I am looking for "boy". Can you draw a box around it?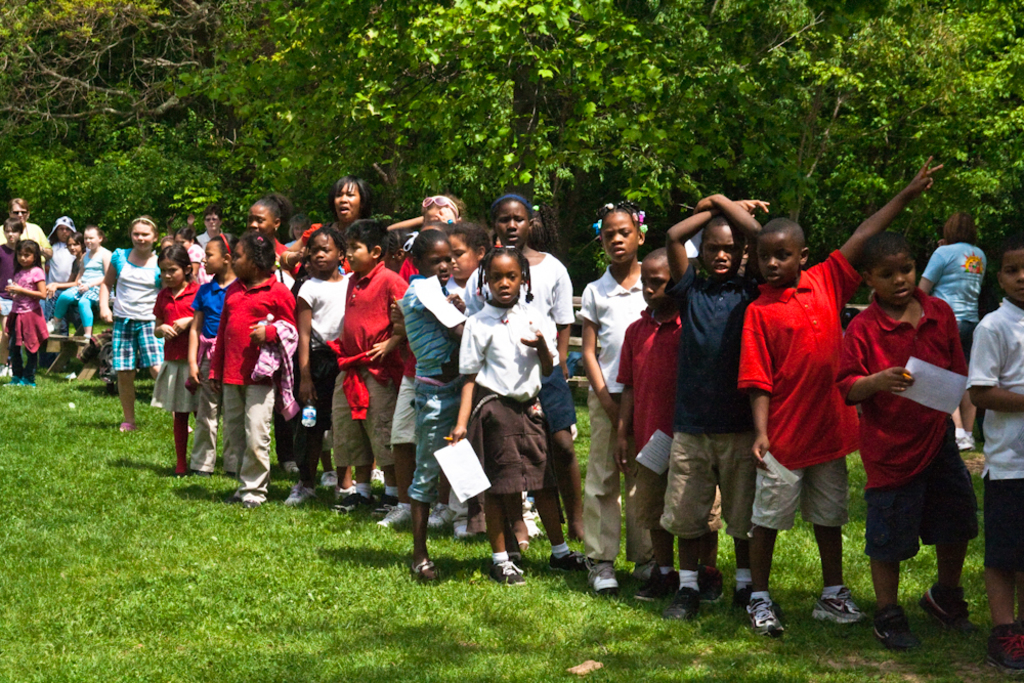
Sure, the bounding box is left=670, top=187, right=769, bottom=628.
